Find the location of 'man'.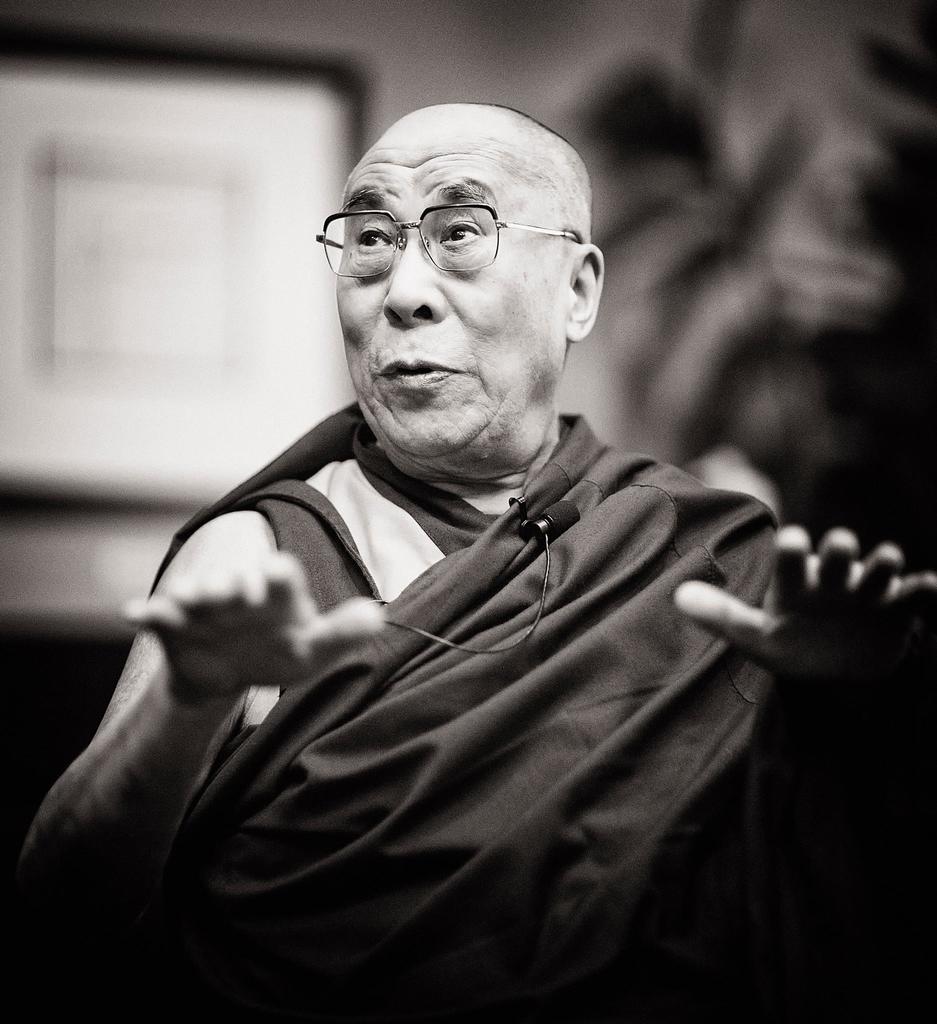
Location: Rect(1, 77, 936, 1023).
